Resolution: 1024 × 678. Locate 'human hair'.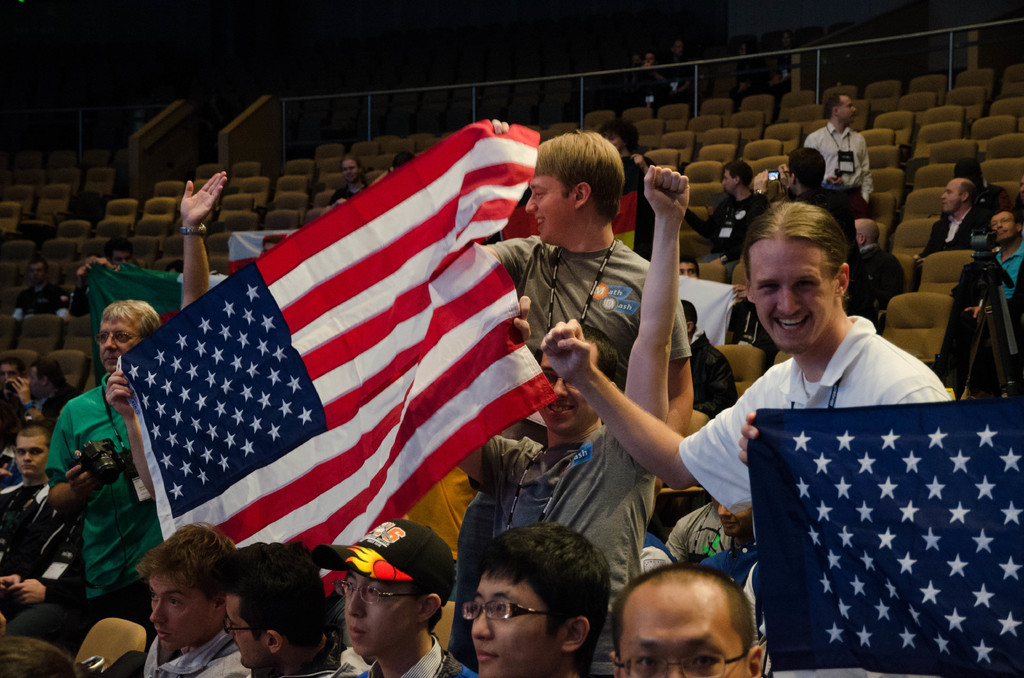
[101,298,163,337].
